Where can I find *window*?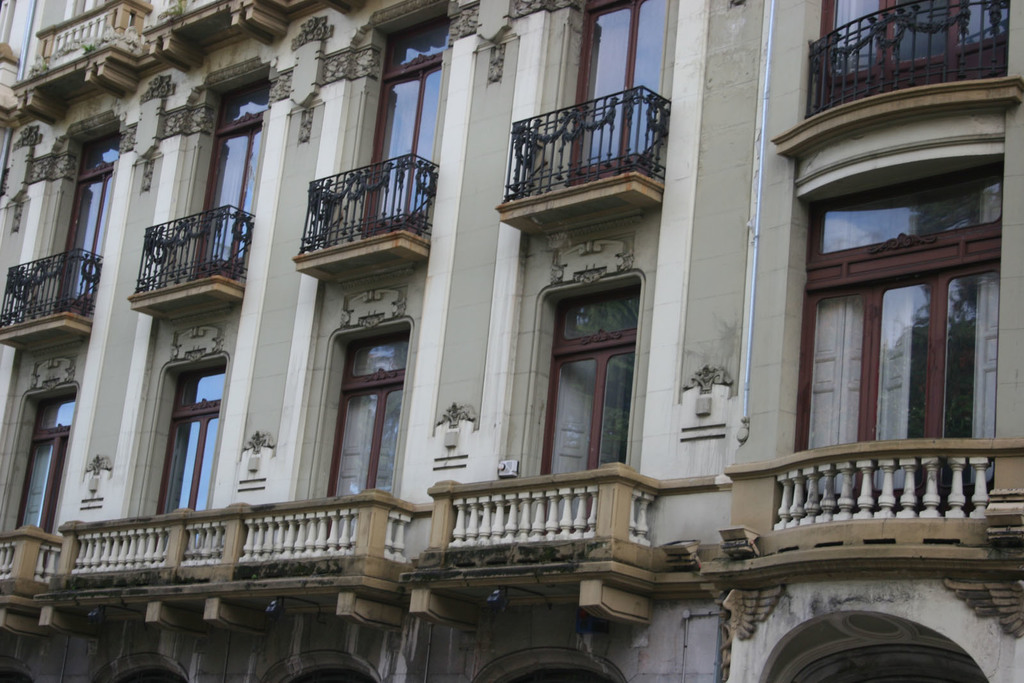
You can find it at rect(152, 364, 227, 547).
